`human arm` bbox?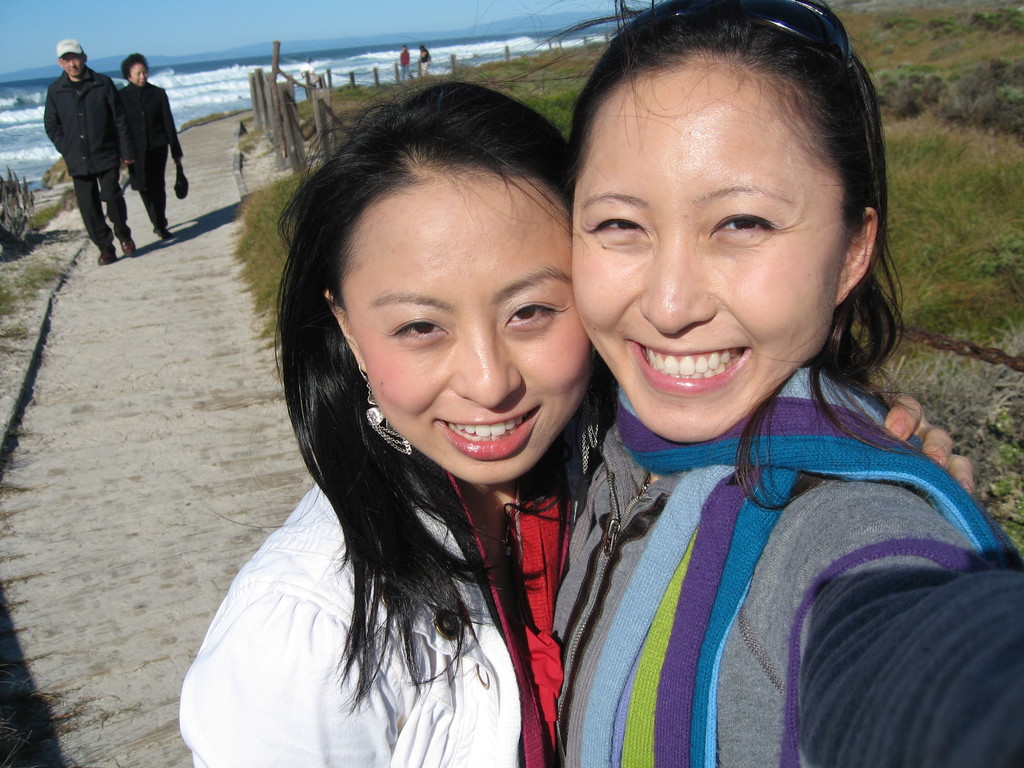
crop(40, 94, 62, 150)
